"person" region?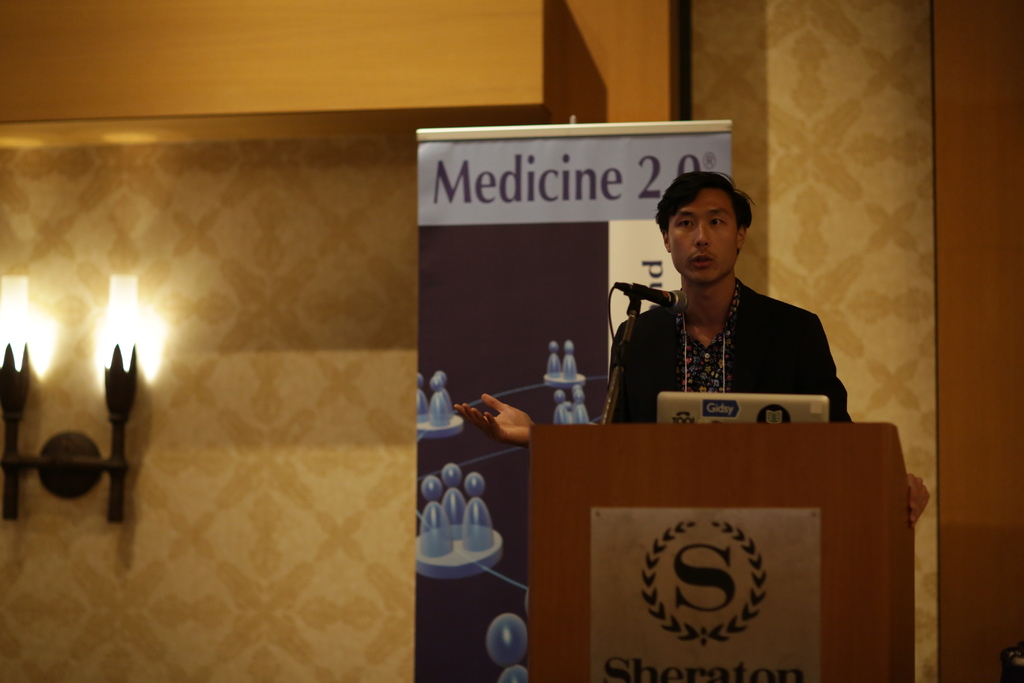
(452, 165, 856, 447)
